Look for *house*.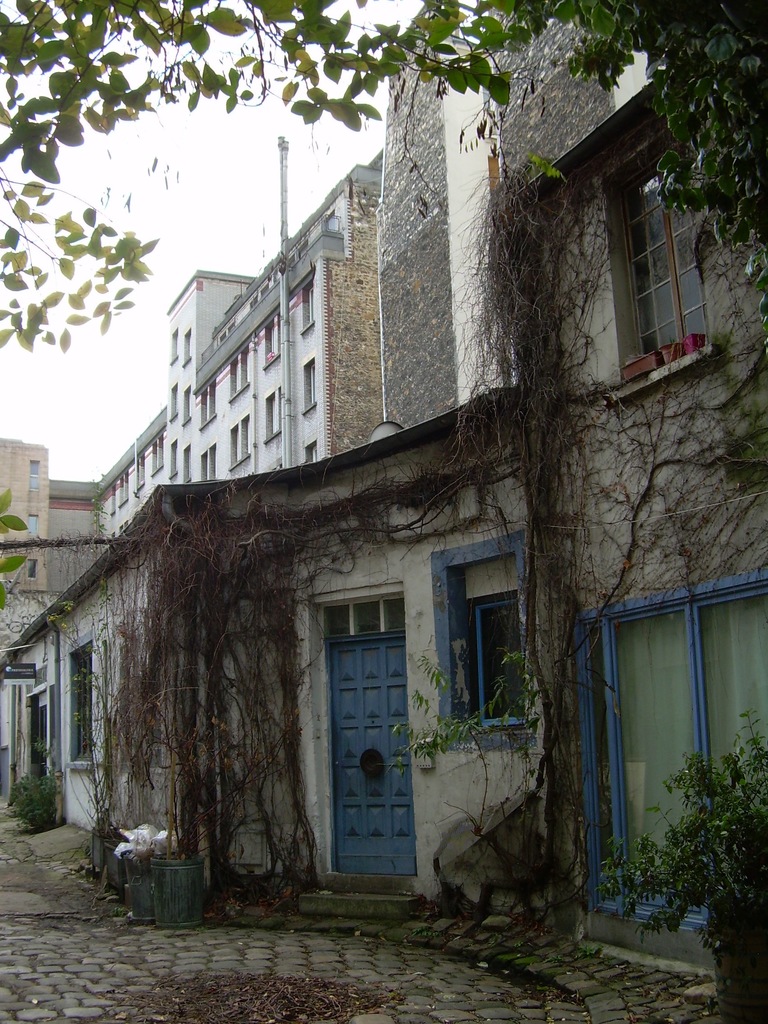
Found: (184, 145, 394, 479).
